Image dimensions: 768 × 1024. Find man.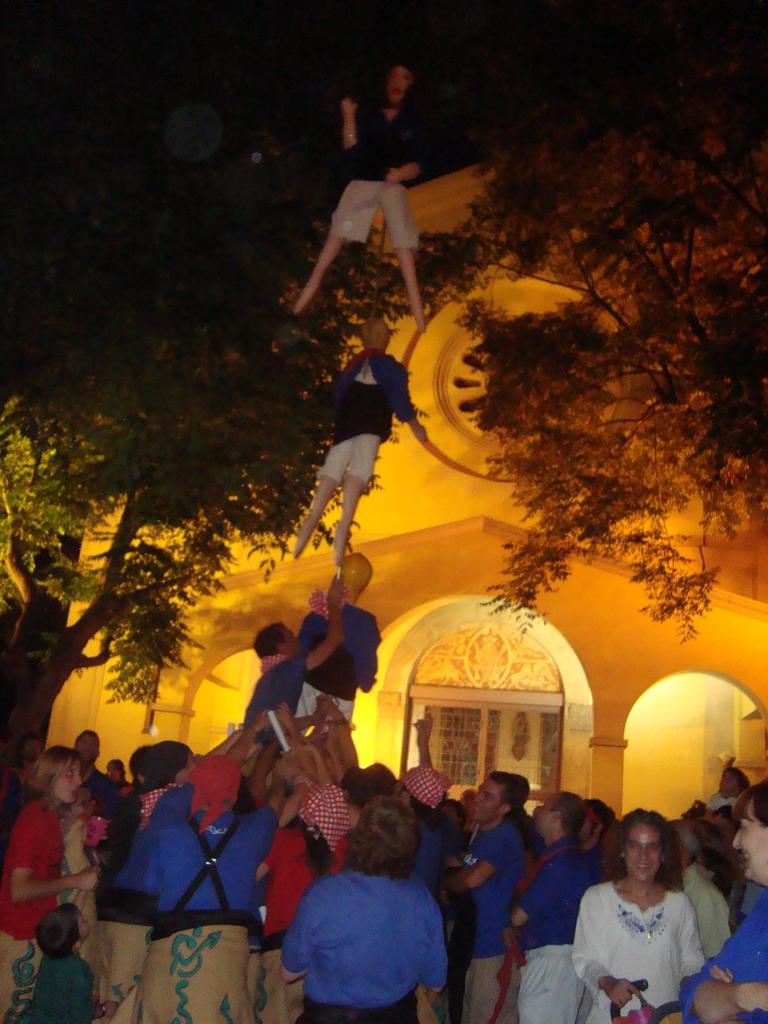
437, 773, 526, 1023.
